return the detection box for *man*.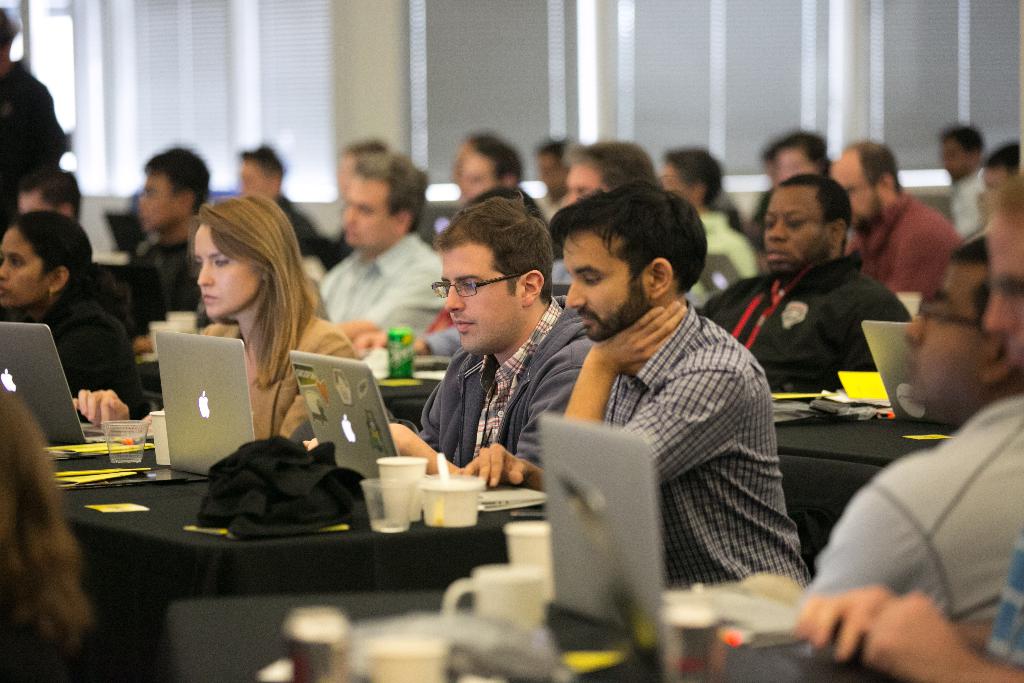
bbox=[500, 201, 816, 592].
